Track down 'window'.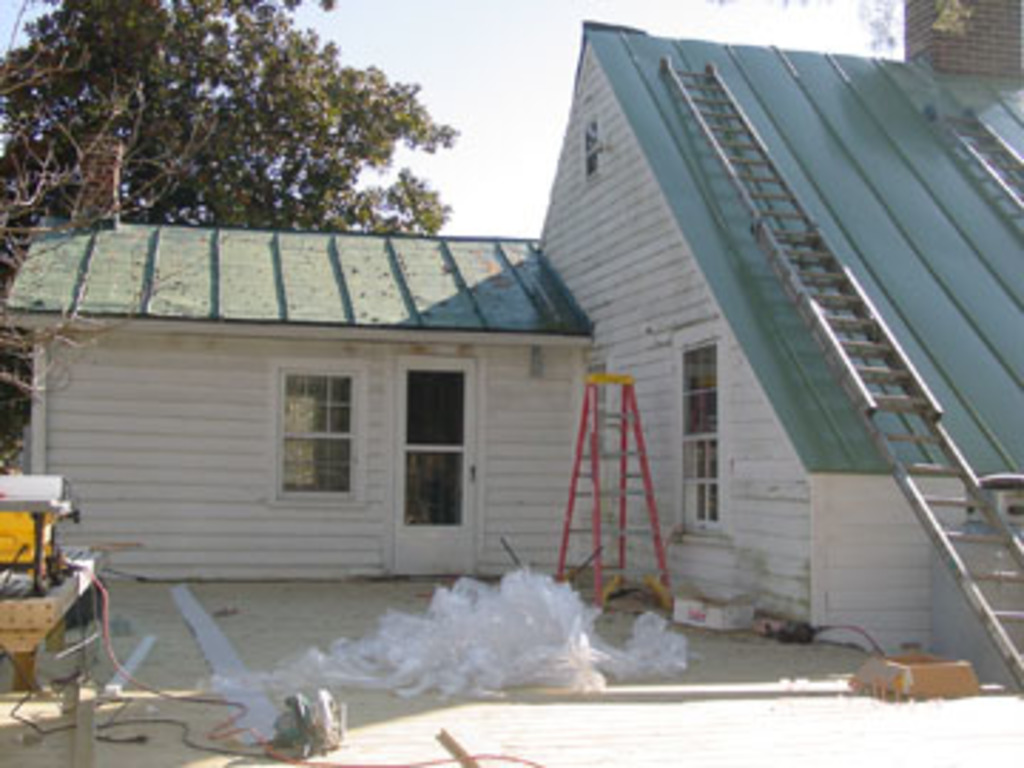
Tracked to (left=270, top=364, right=361, bottom=501).
